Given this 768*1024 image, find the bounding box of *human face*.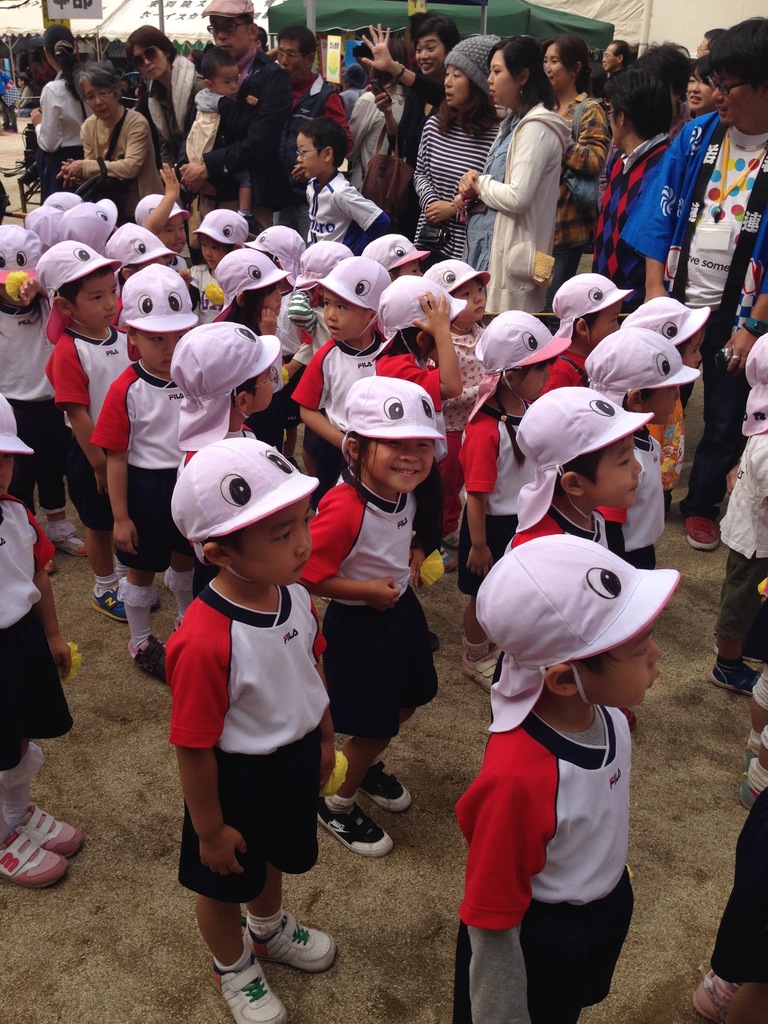
<bbox>515, 364, 548, 397</bbox>.
